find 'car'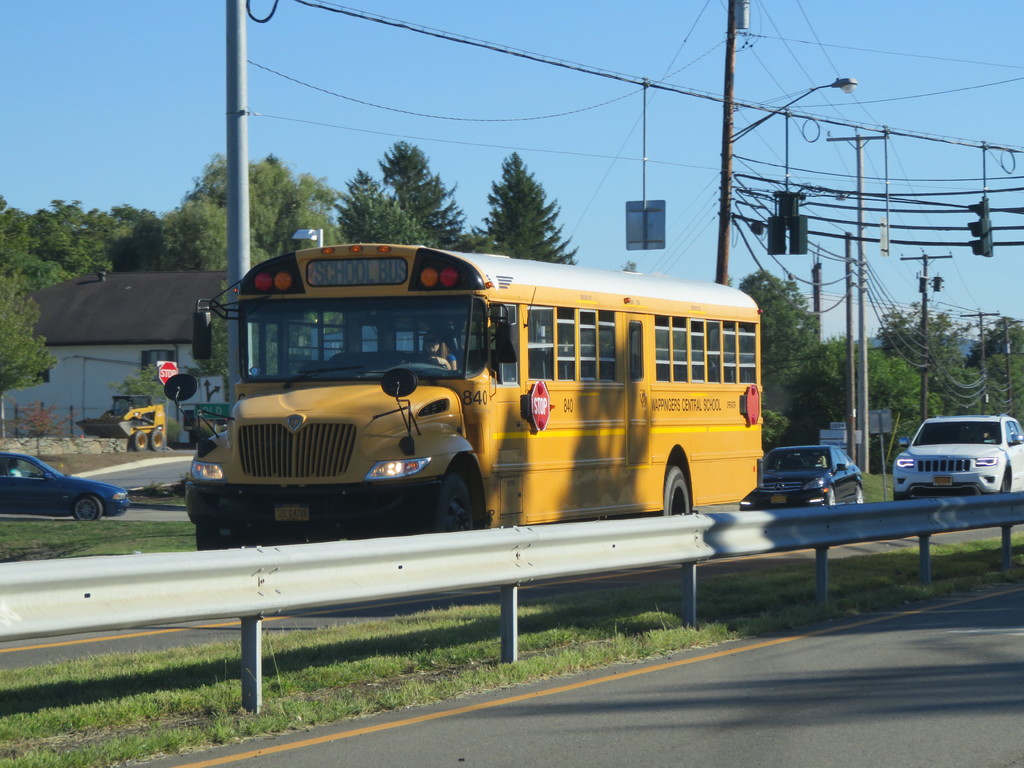
x1=0, y1=452, x2=131, y2=518
